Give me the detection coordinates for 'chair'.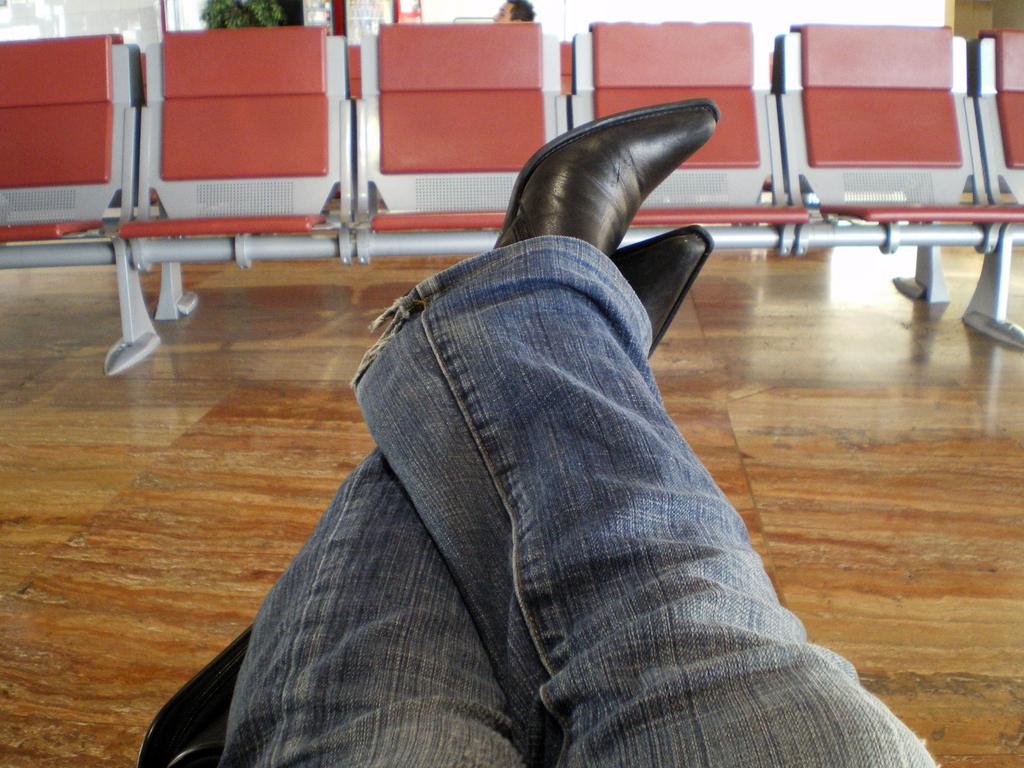
detection(355, 20, 561, 263).
